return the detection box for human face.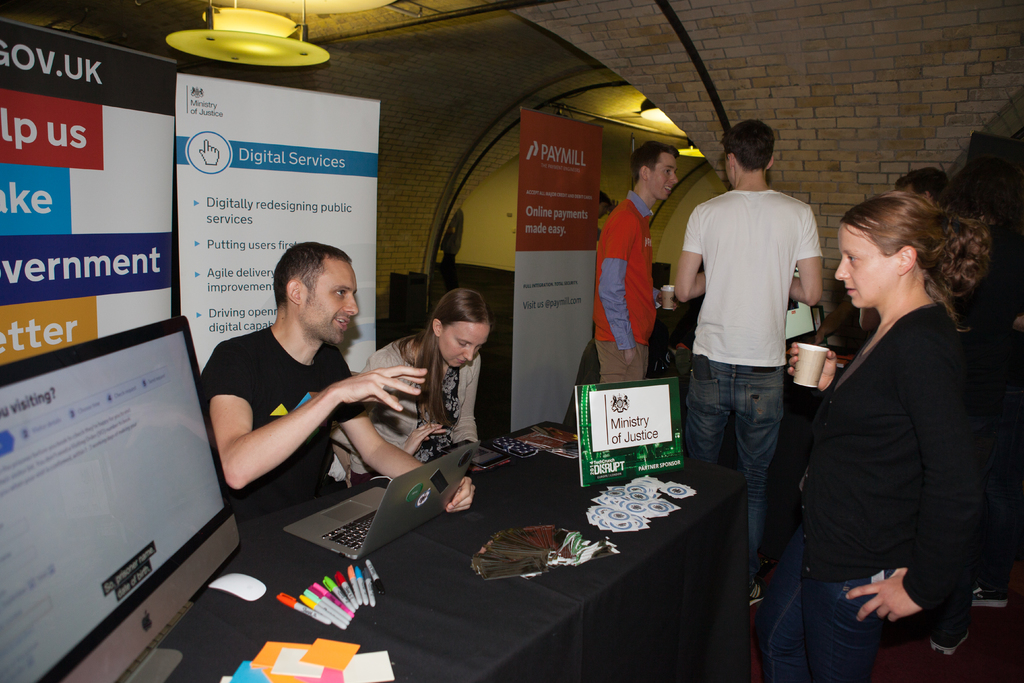
[left=833, top=221, right=900, bottom=309].
